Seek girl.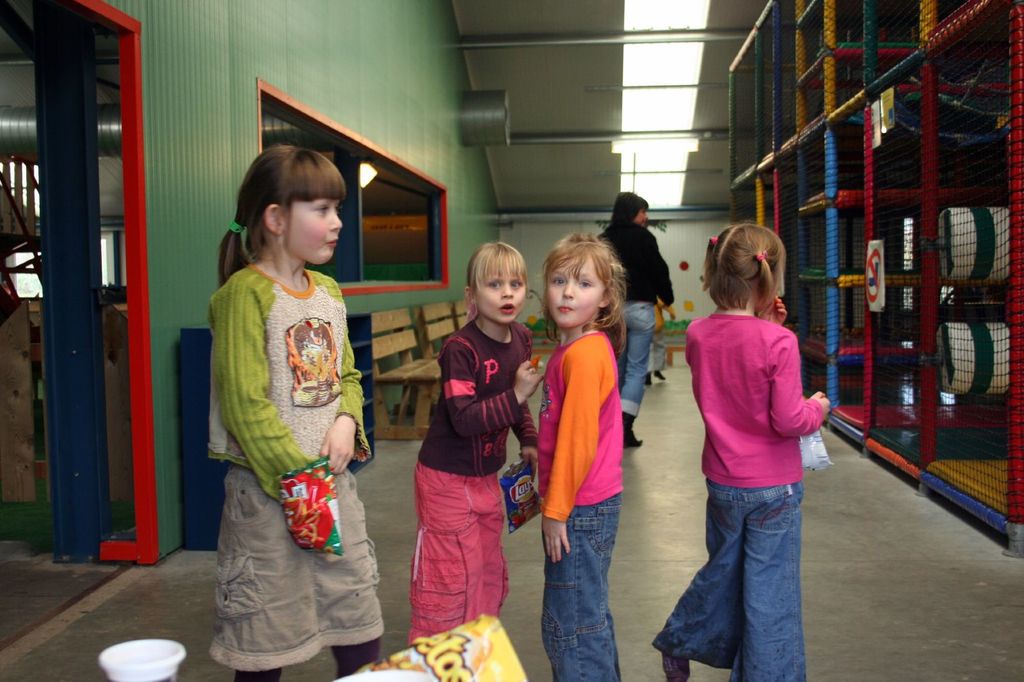
bbox=(404, 236, 542, 654).
